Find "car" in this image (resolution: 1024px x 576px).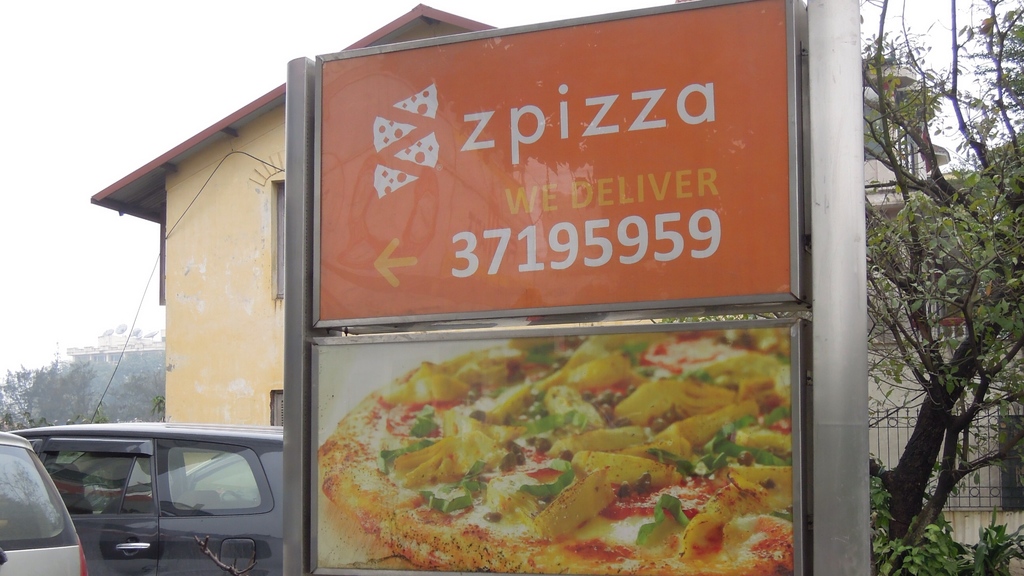
rect(0, 431, 84, 575).
